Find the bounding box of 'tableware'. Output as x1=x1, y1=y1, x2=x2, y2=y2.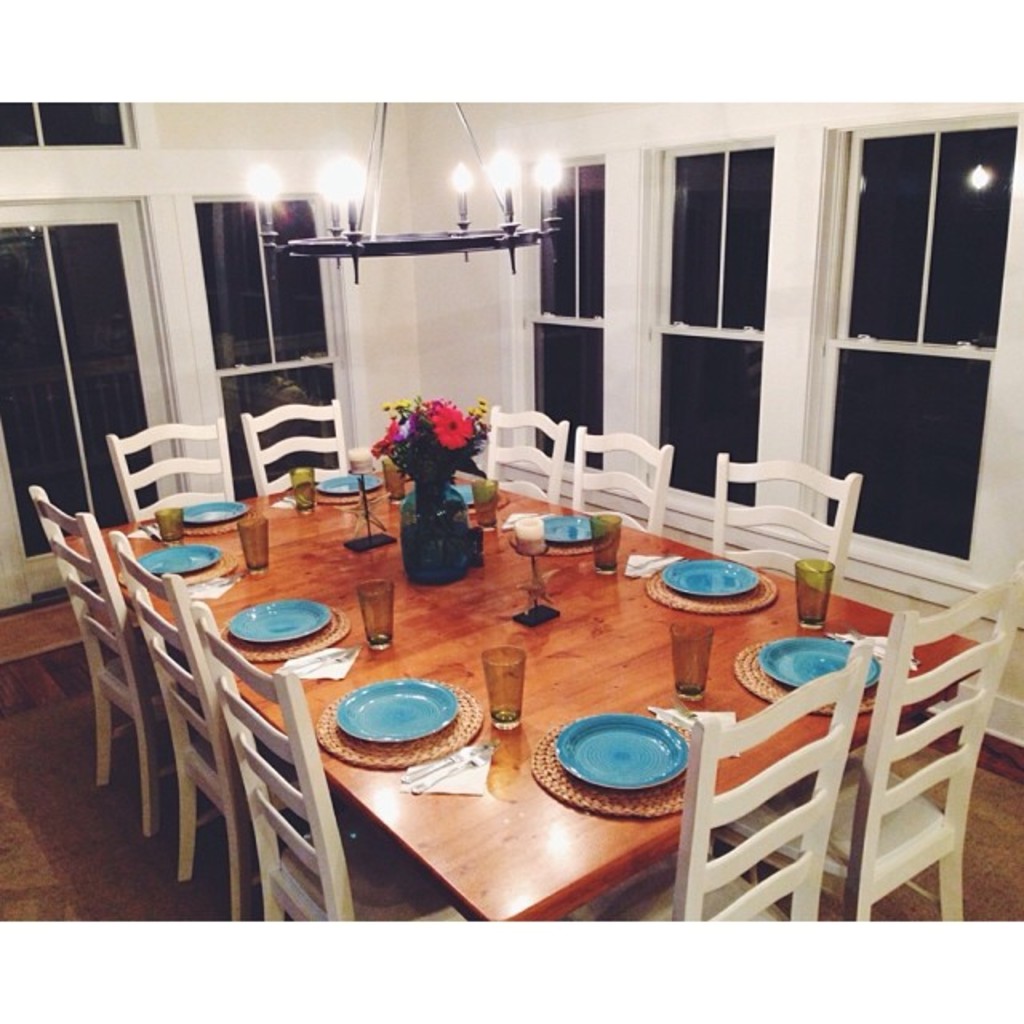
x1=539, y1=512, x2=600, y2=546.
